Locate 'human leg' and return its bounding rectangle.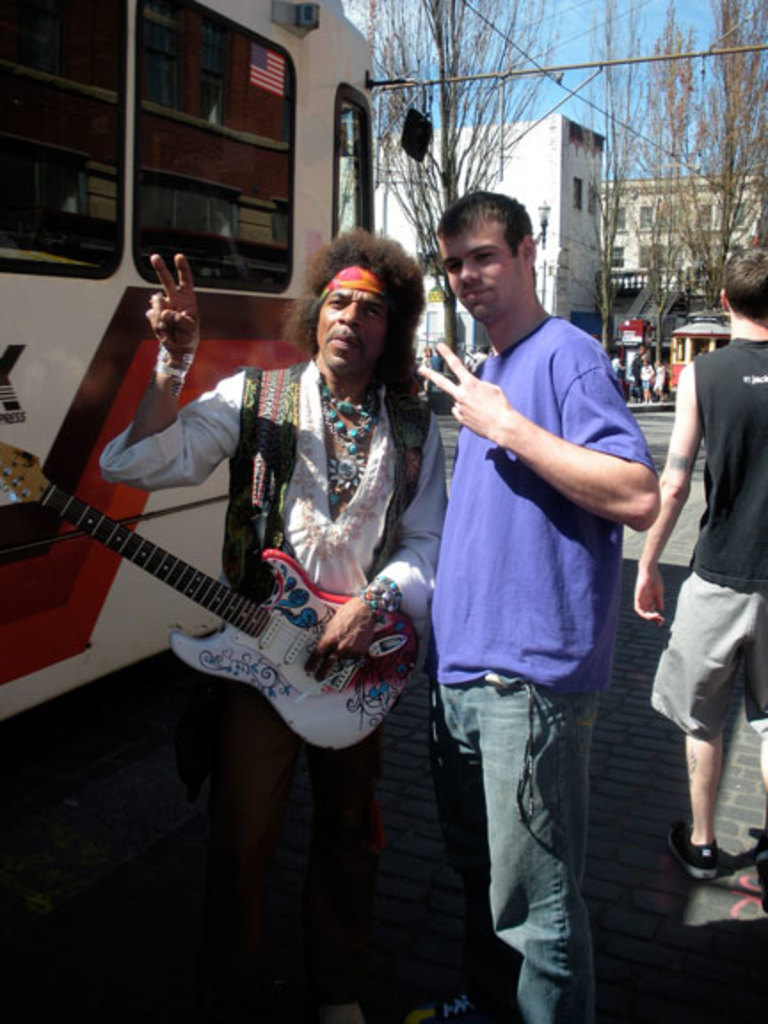
{"x1": 663, "y1": 578, "x2": 752, "y2": 876}.
